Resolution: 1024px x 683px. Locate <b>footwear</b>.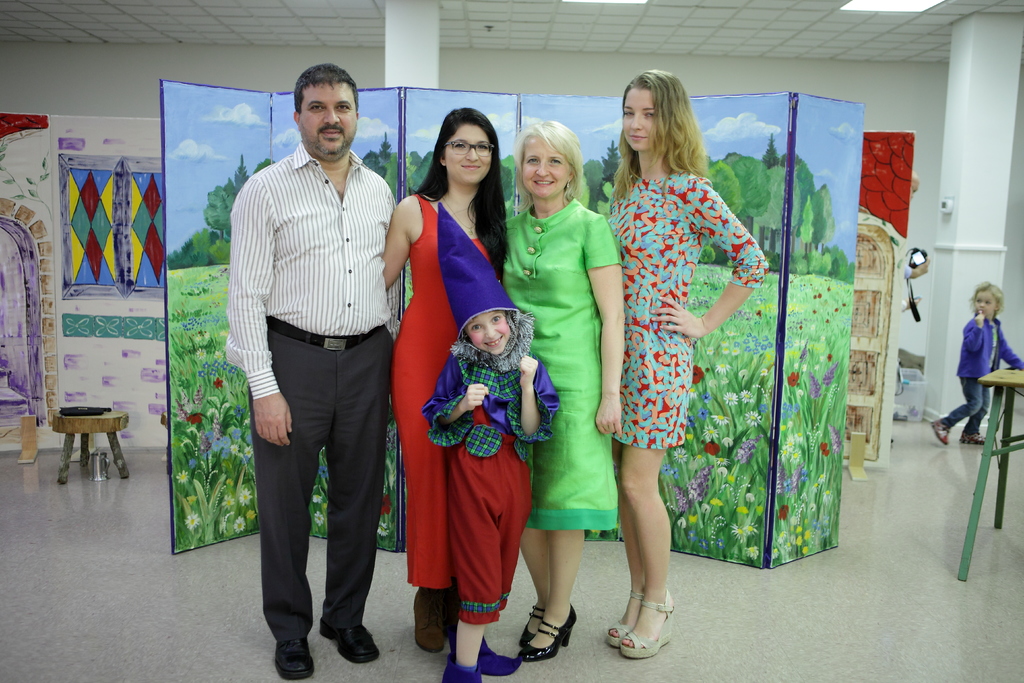
[512,604,578,664].
